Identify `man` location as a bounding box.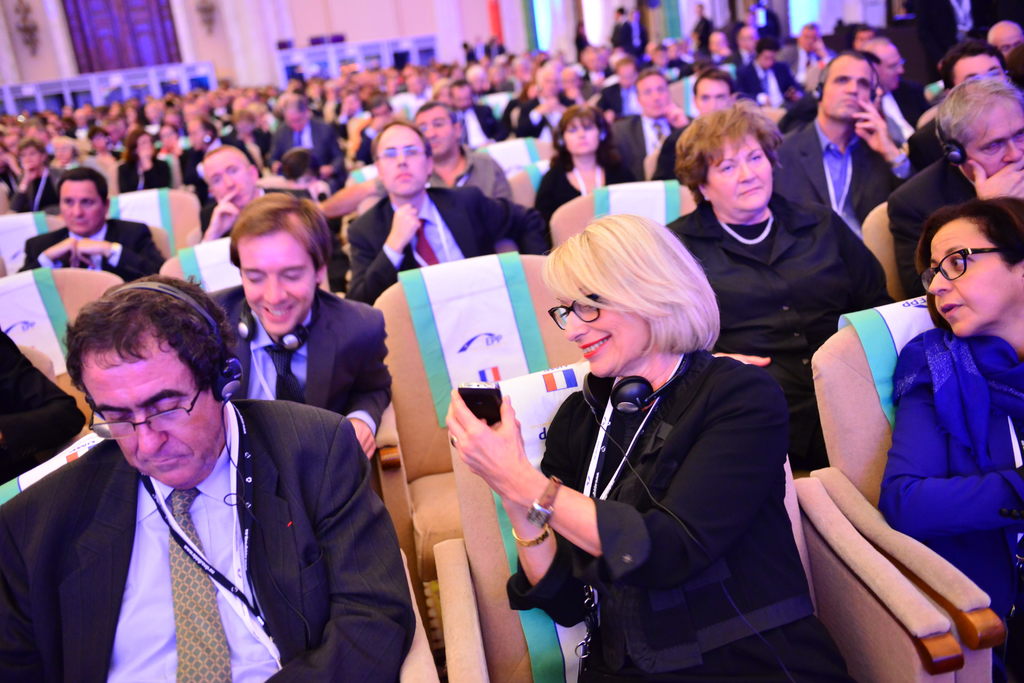
bbox(274, 100, 351, 181).
